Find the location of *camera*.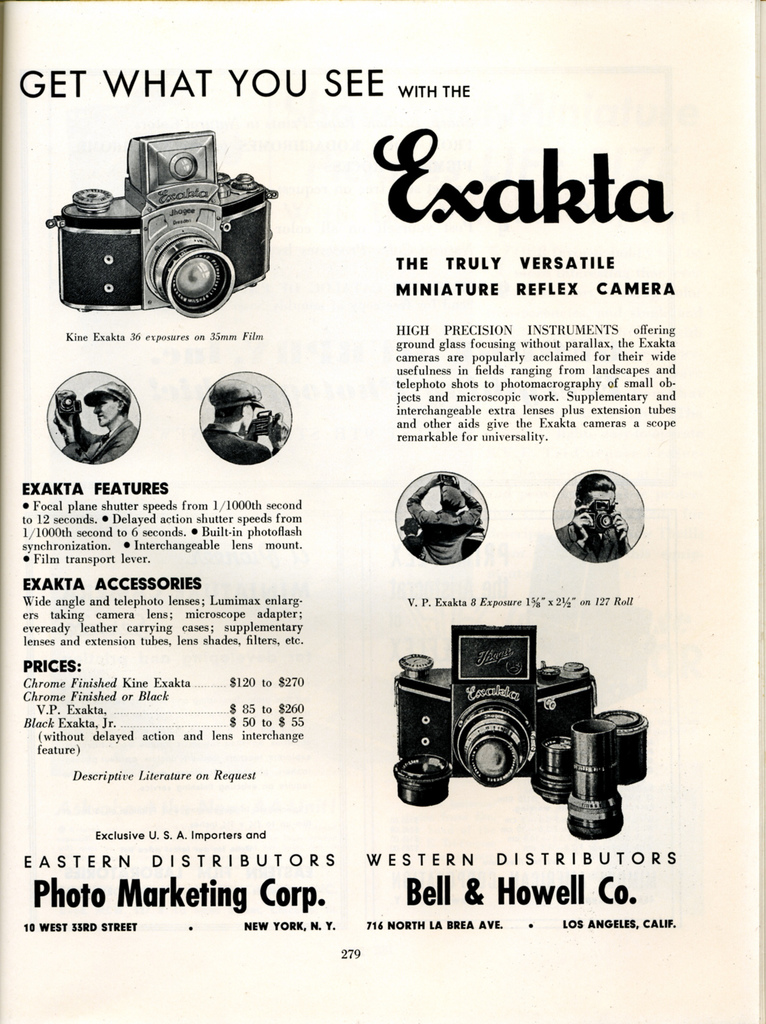
Location: 239, 408, 281, 436.
